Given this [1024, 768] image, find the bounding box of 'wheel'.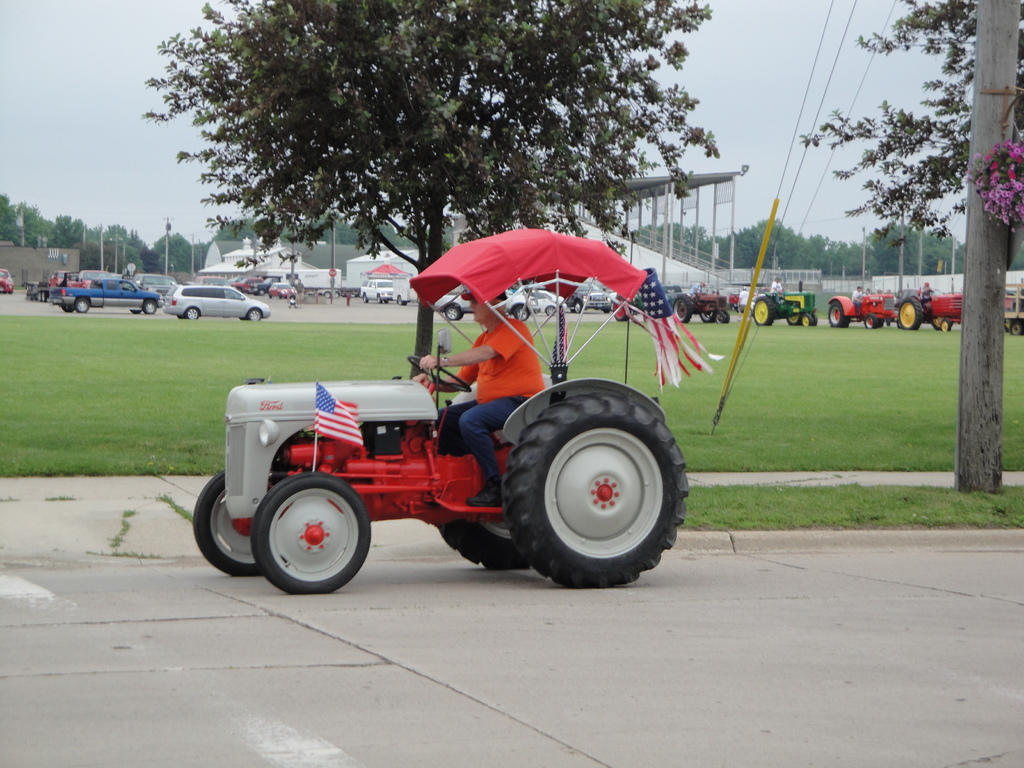
pyautogui.locateOnScreen(247, 308, 258, 321).
